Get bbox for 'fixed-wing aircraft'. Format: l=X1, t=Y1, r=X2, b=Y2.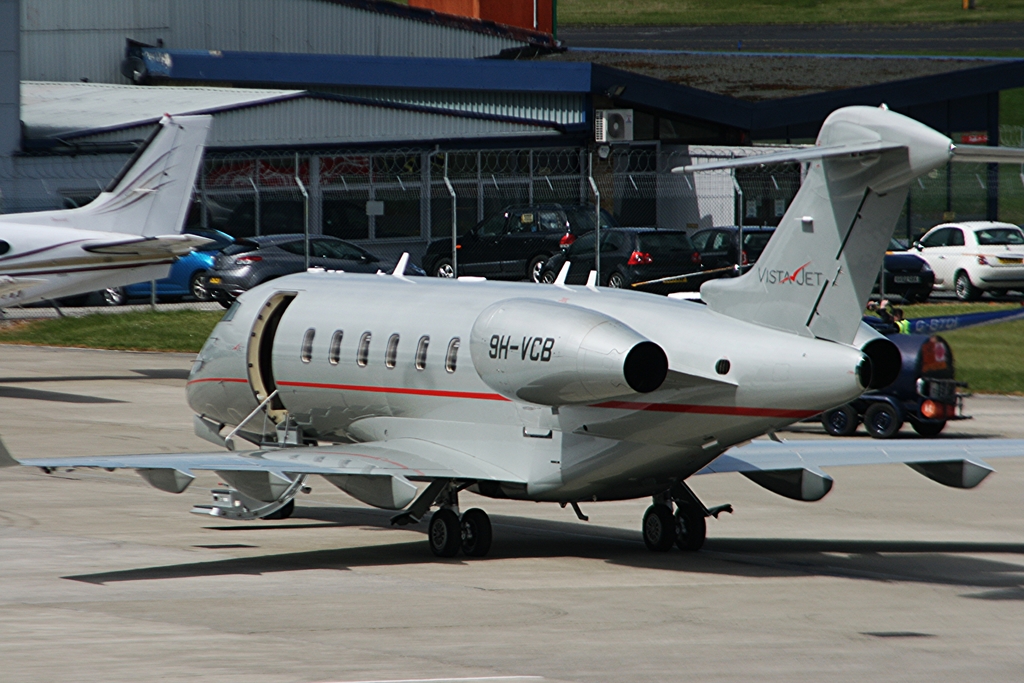
l=8, t=106, r=1023, b=559.
